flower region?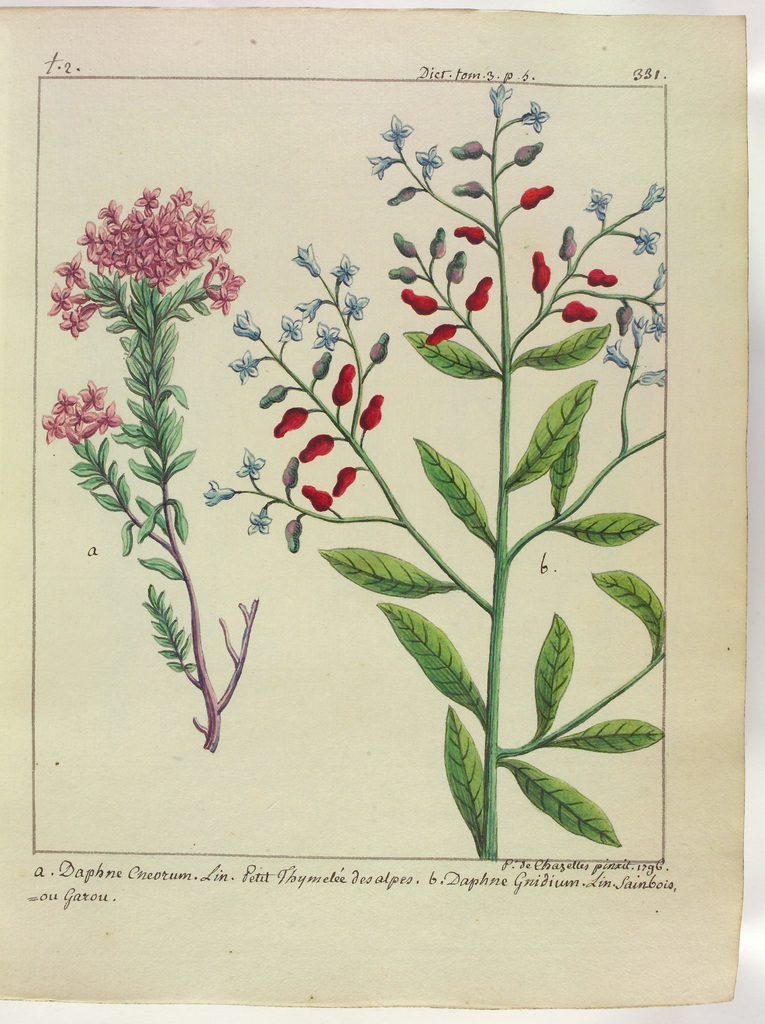
x1=488 y1=83 x2=513 y2=120
